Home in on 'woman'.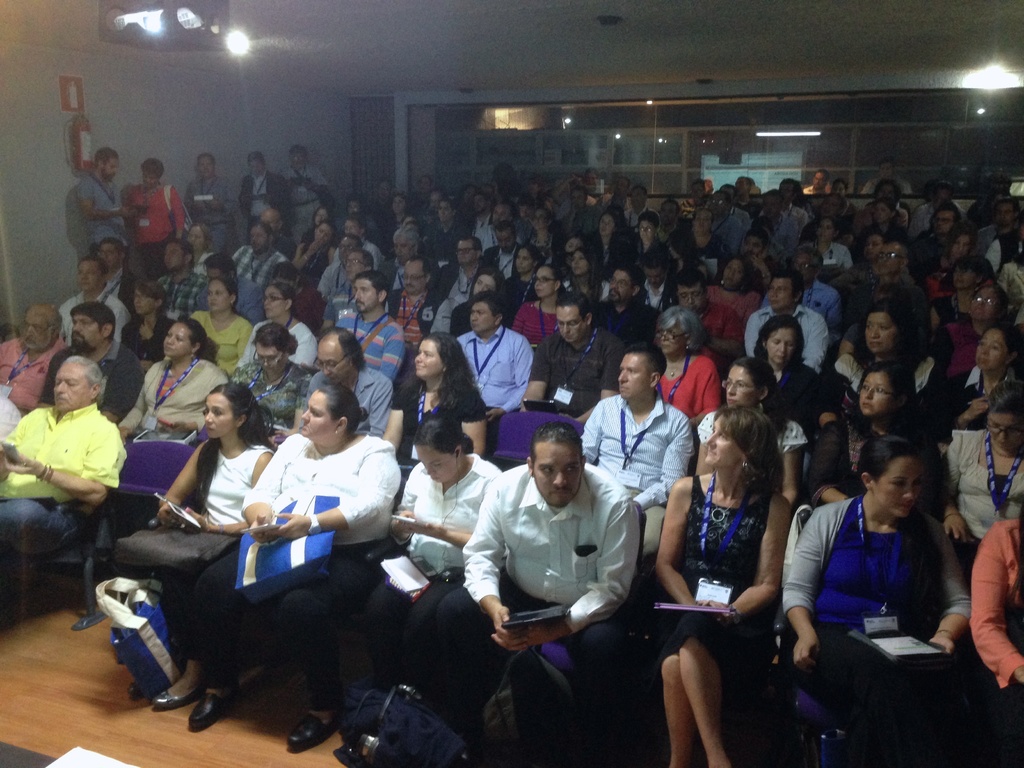
Homed in at BBox(295, 218, 341, 285).
